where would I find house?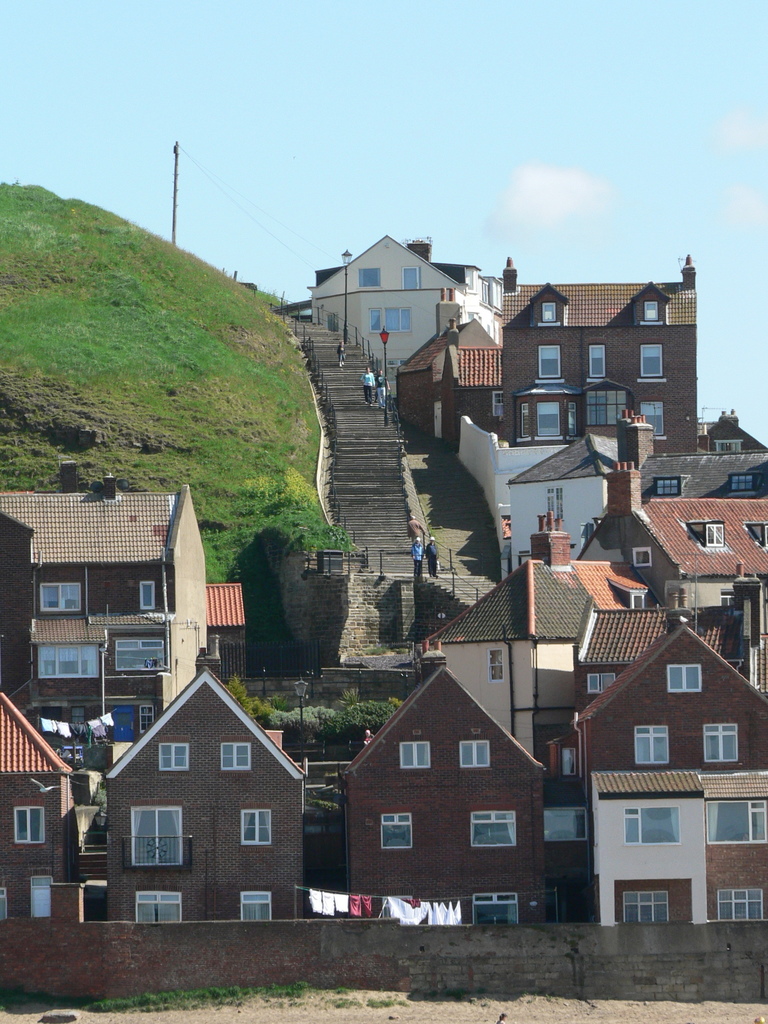
At box(0, 695, 79, 922).
